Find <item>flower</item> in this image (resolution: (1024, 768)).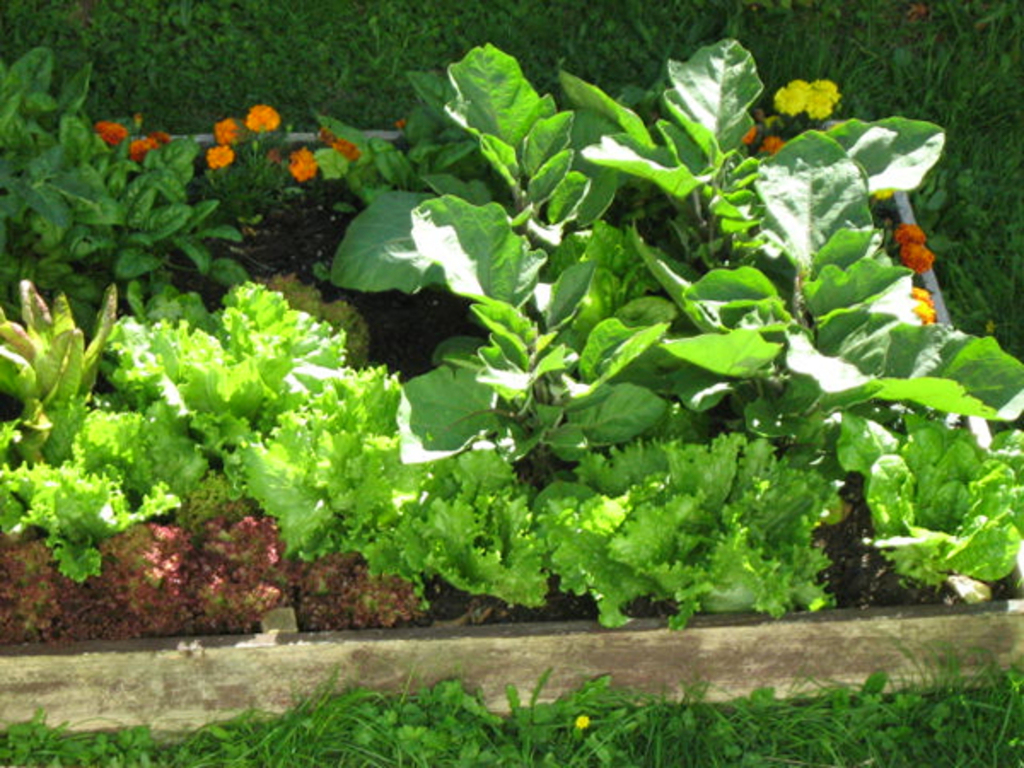
region(246, 104, 280, 135).
